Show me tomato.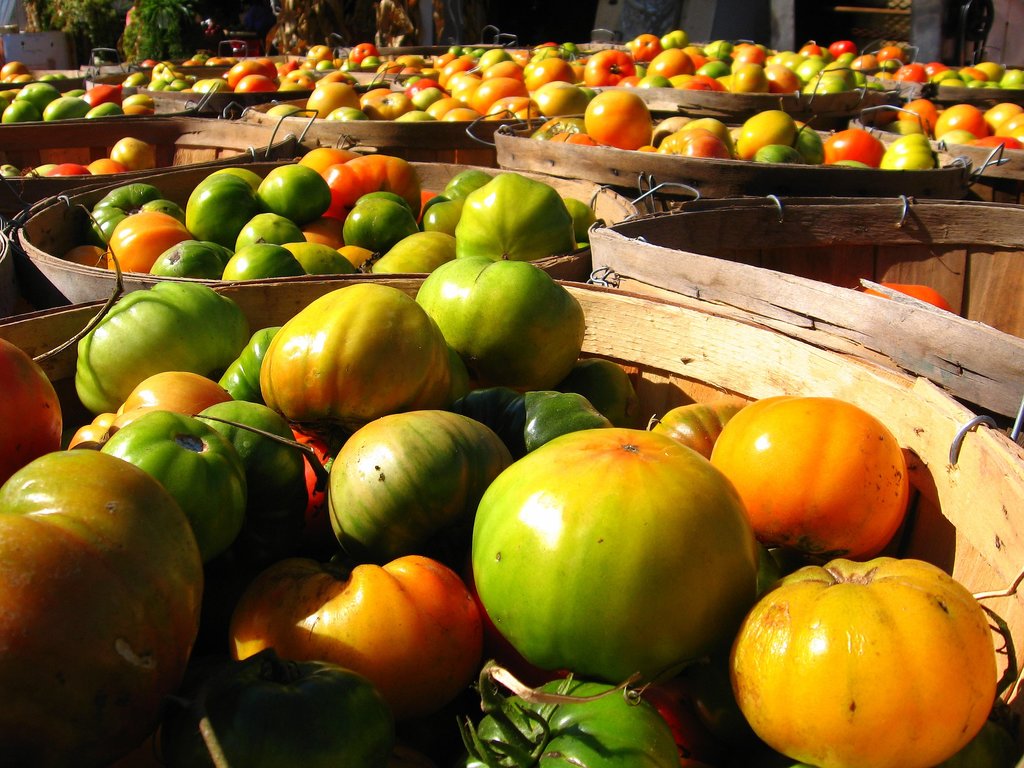
tomato is here: left=59, top=366, right=230, bottom=447.
